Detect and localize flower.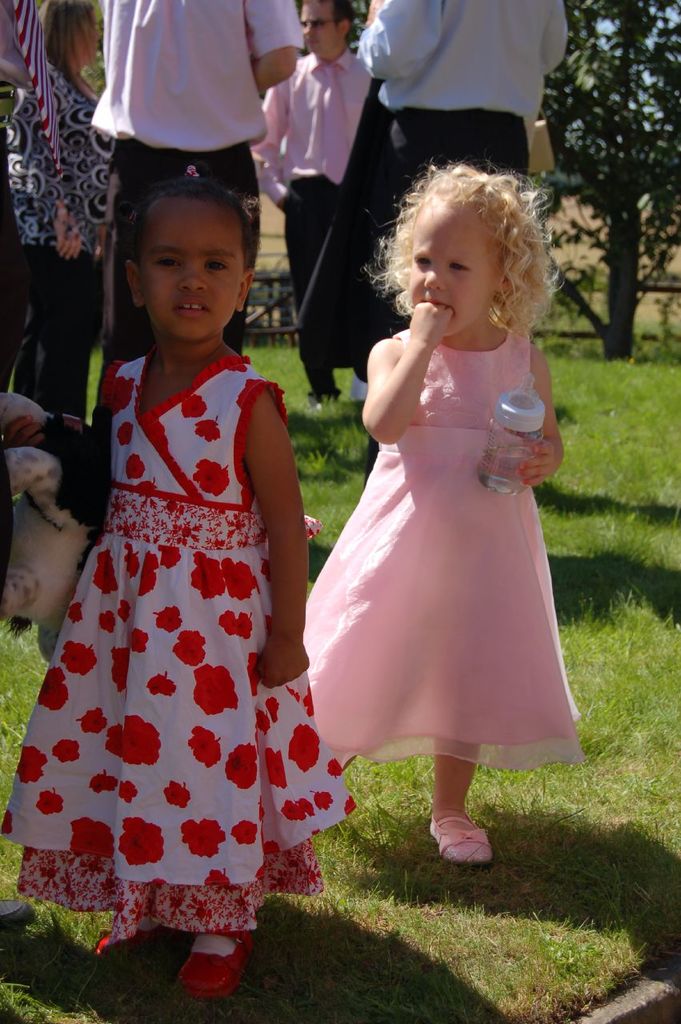
Localized at (218,607,236,637).
